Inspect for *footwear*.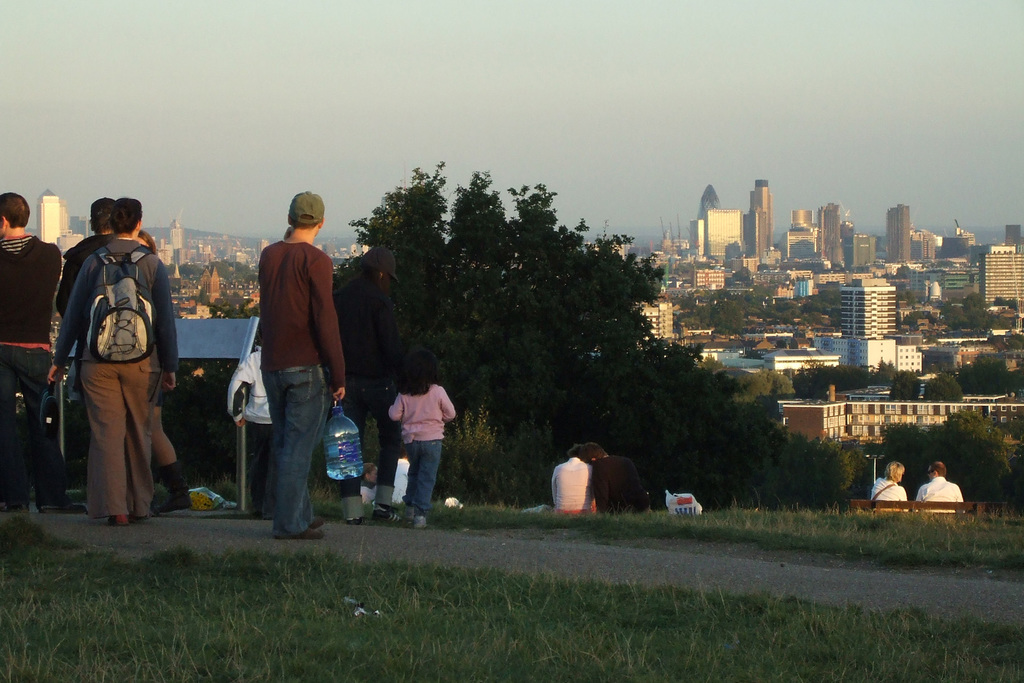
Inspection: left=110, top=511, right=136, bottom=526.
